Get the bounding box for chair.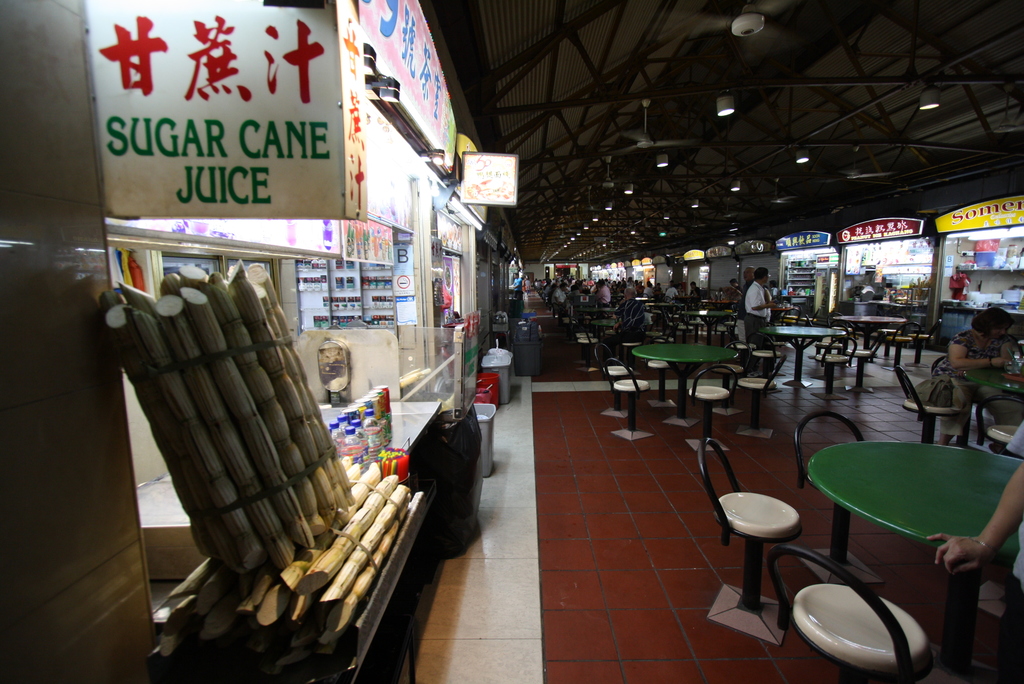
594 345 640 420.
